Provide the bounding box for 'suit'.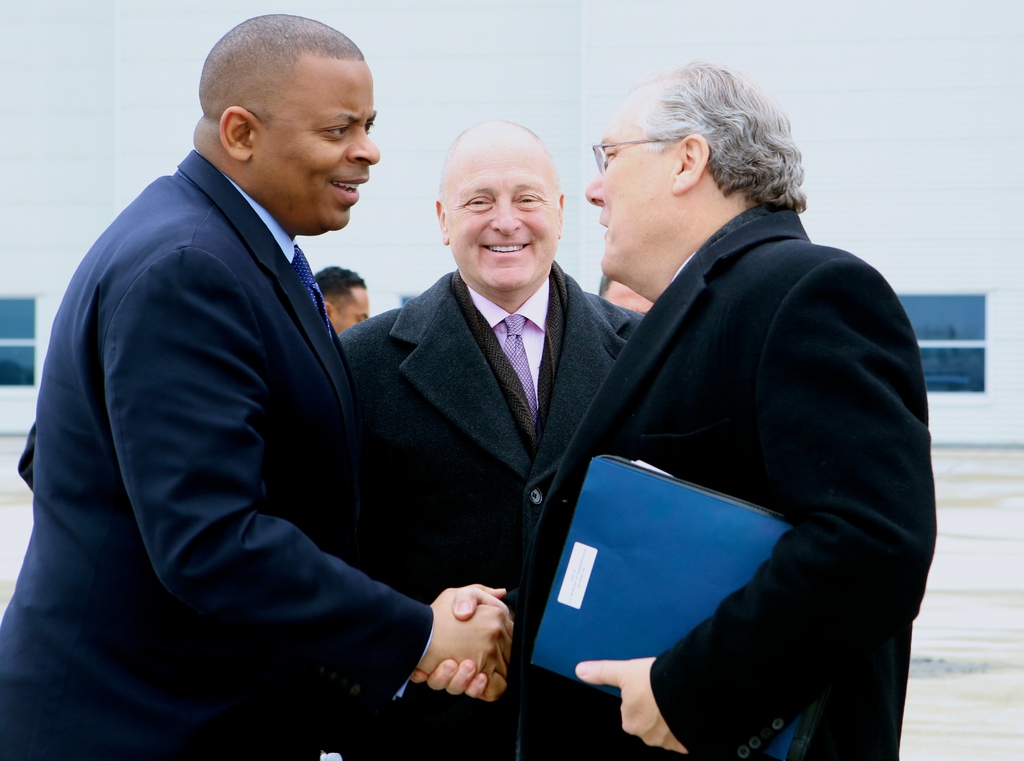
<bbox>499, 205, 932, 760</bbox>.
